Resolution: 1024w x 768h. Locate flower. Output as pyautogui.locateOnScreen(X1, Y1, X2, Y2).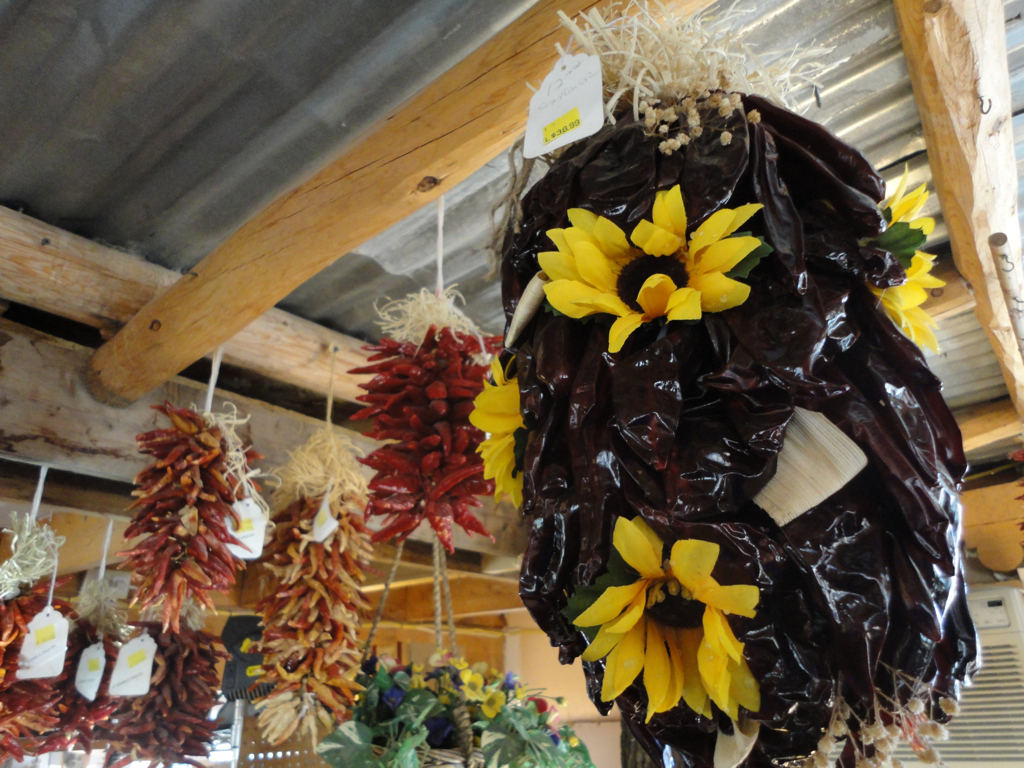
pyautogui.locateOnScreen(876, 159, 935, 241).
